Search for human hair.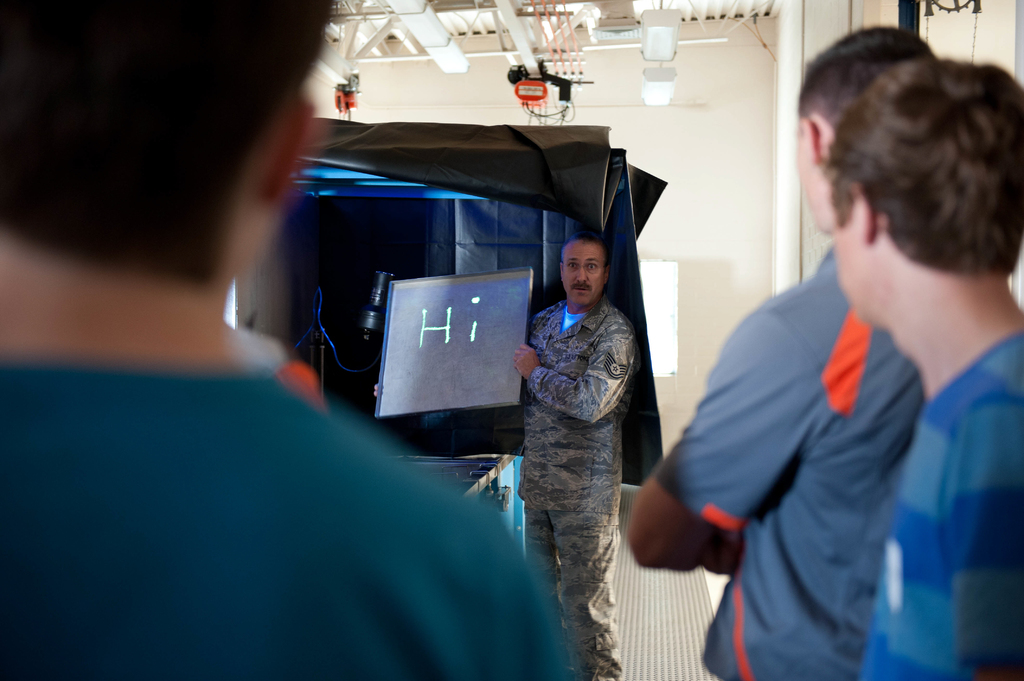
Found at 0, 0, 333, 286.
